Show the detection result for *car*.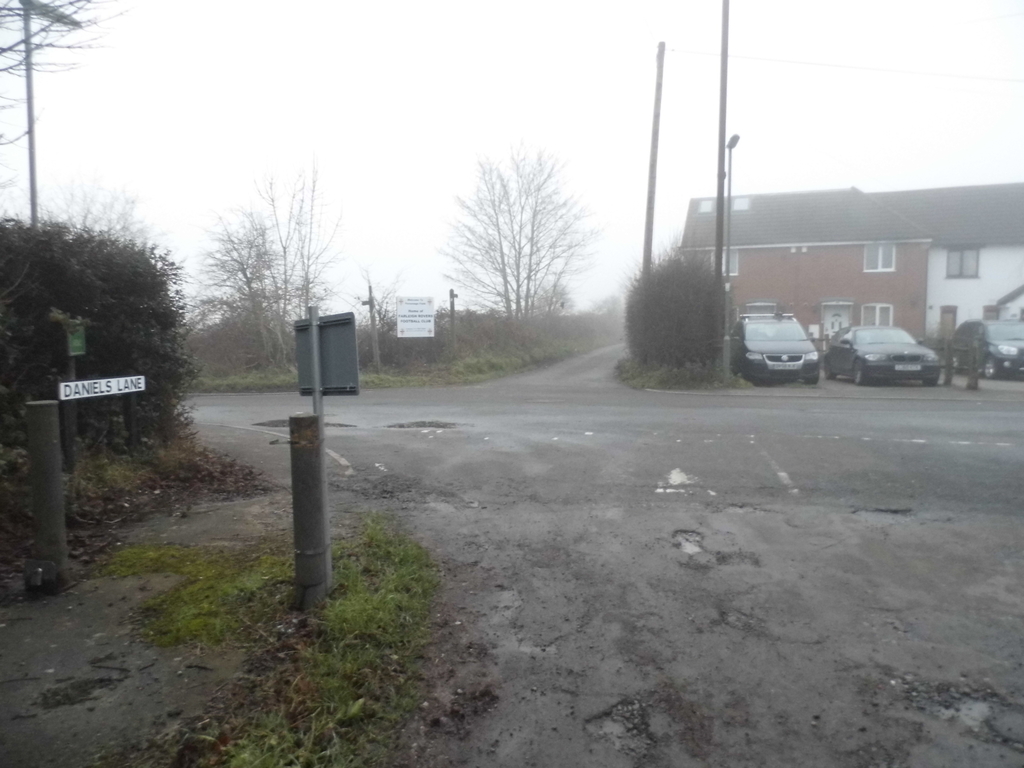
bbox=(731, 311, 824, 385).
